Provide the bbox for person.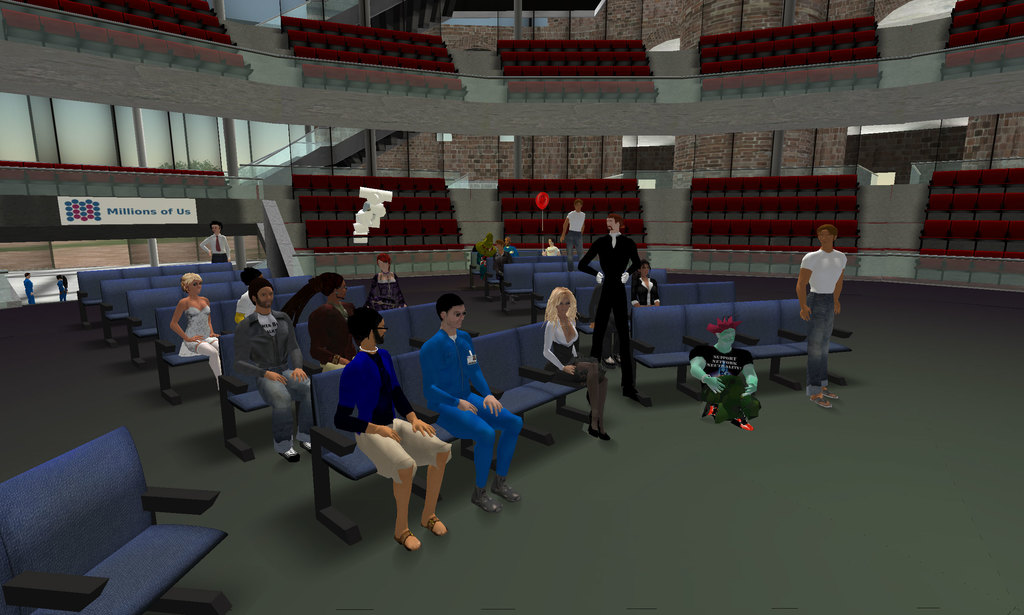
{"left": 214, "top": 278, "right": 321, "bottom": 463}.
